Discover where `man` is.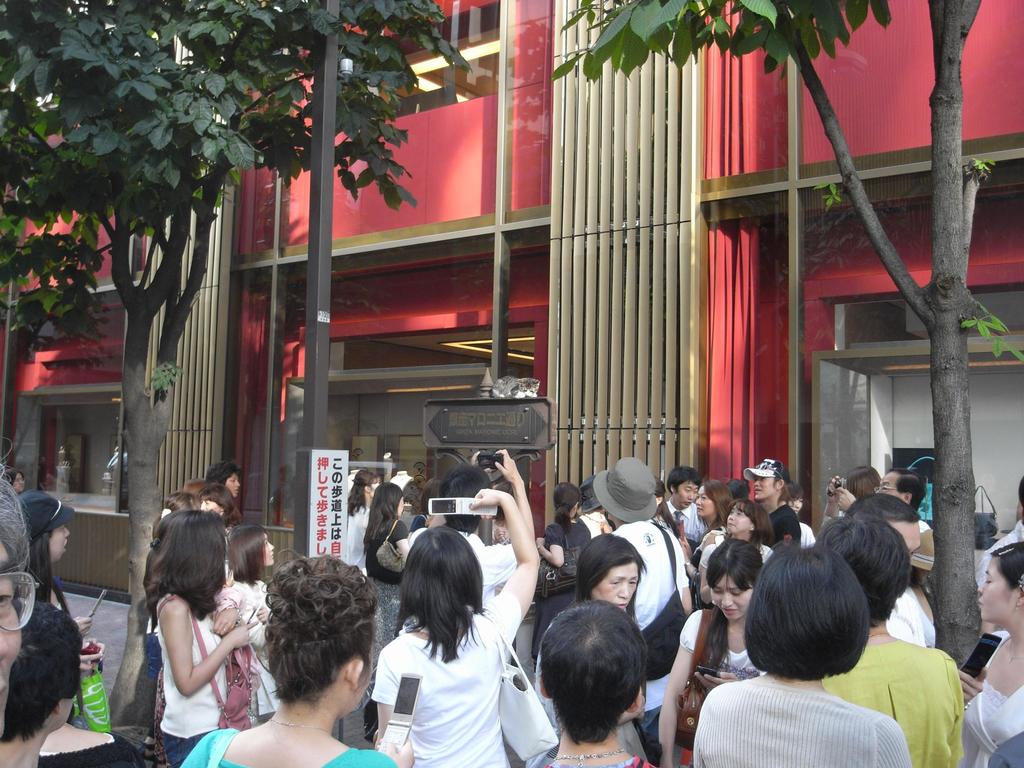
Discovered at 407,450,535,611.
